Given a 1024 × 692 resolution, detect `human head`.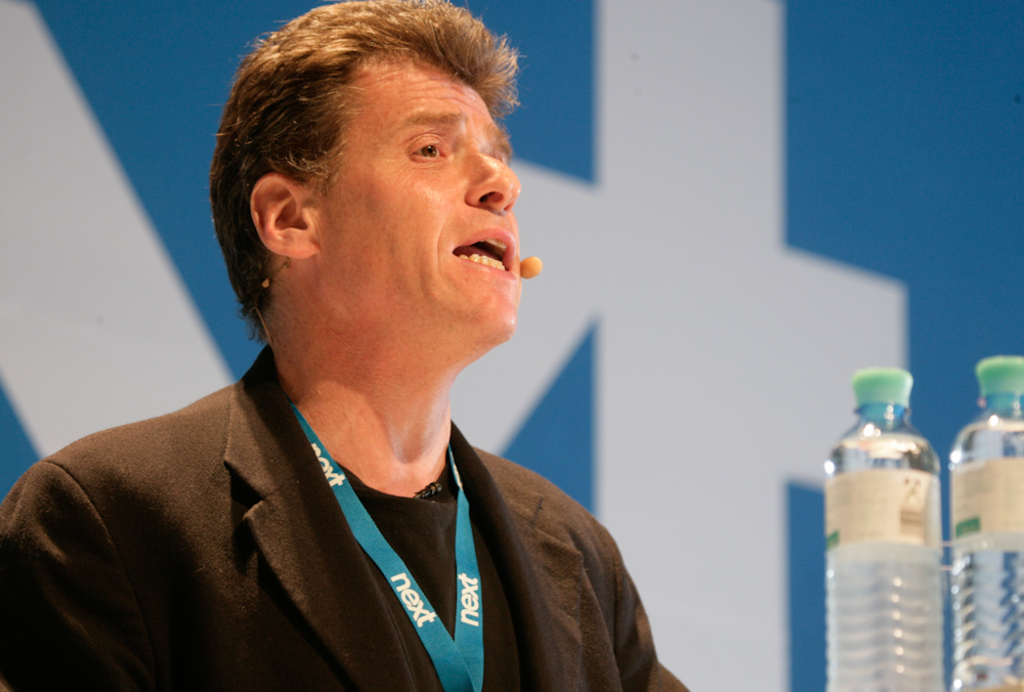
Rect(234, 0, 514, 344).
